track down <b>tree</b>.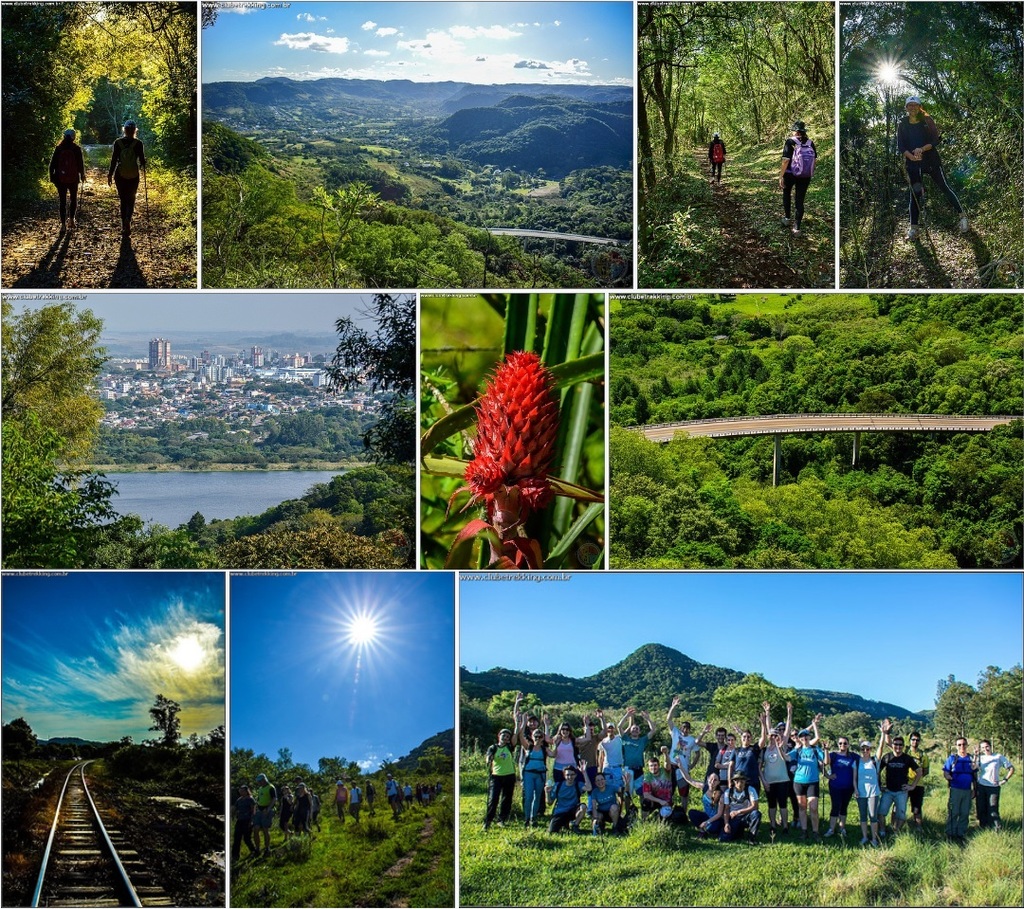
Tracked to <box>785,2,836,152</box>.
